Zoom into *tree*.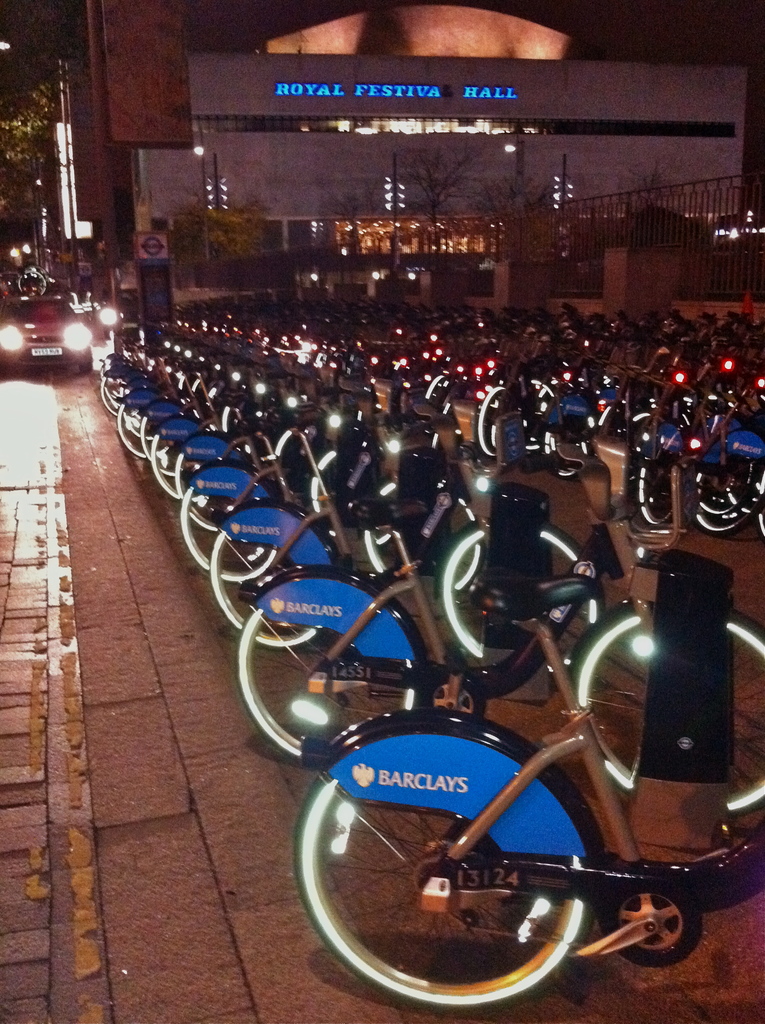
Zoom target: 318, 190, 396, 259.
